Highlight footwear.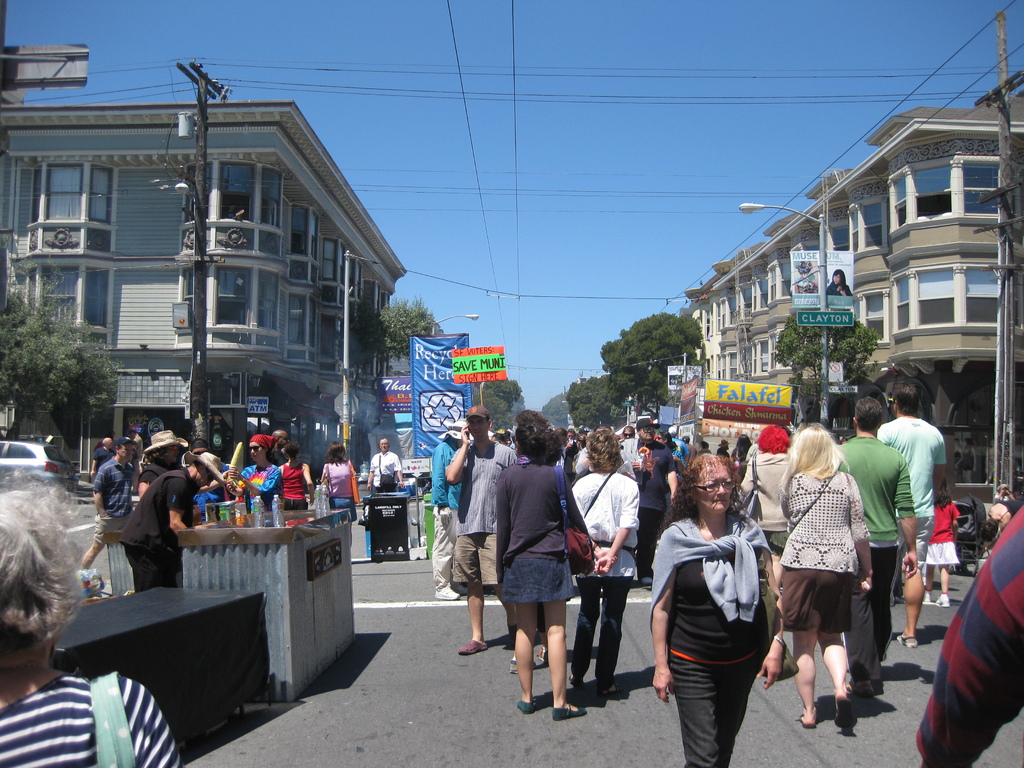
Highlighted region: [x1=932, y1=593, x2=951, y2=609].
